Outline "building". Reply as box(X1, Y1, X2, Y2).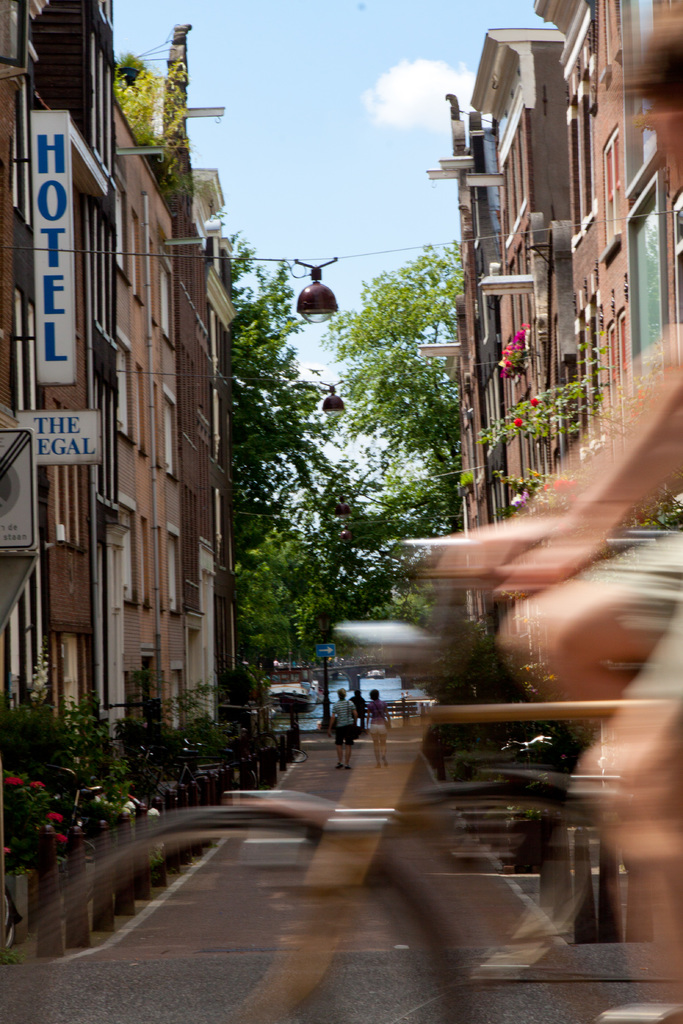
box(174, 174, 236, 725).
